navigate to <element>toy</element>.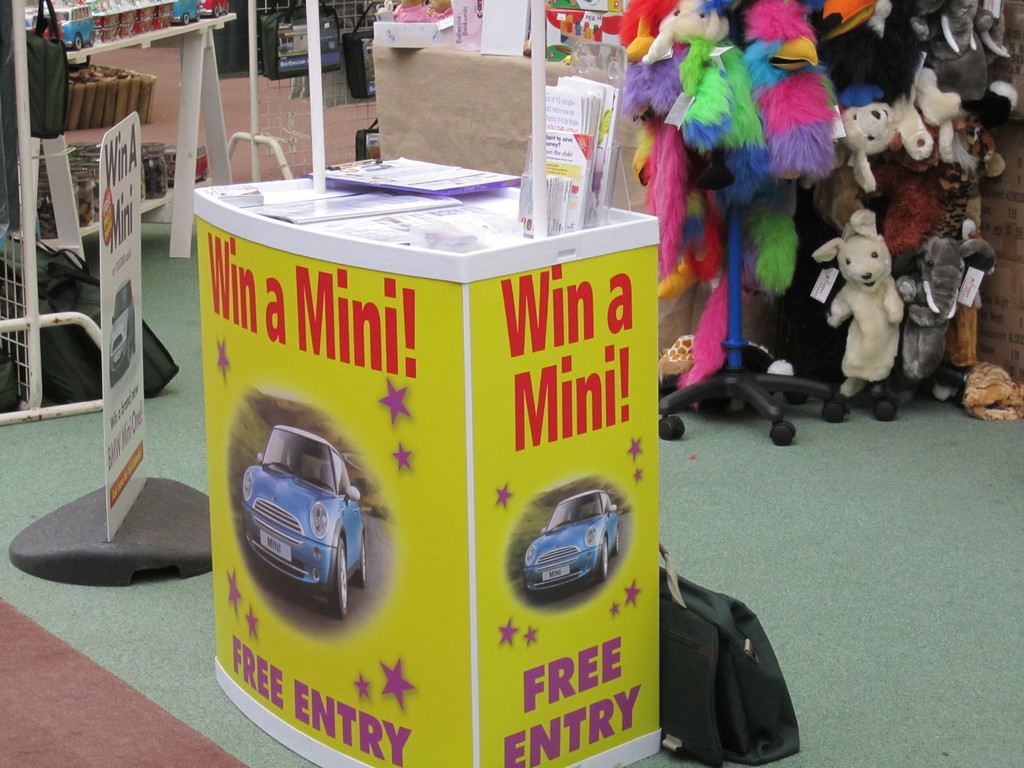
Navigation target: 828,93,938,187.
